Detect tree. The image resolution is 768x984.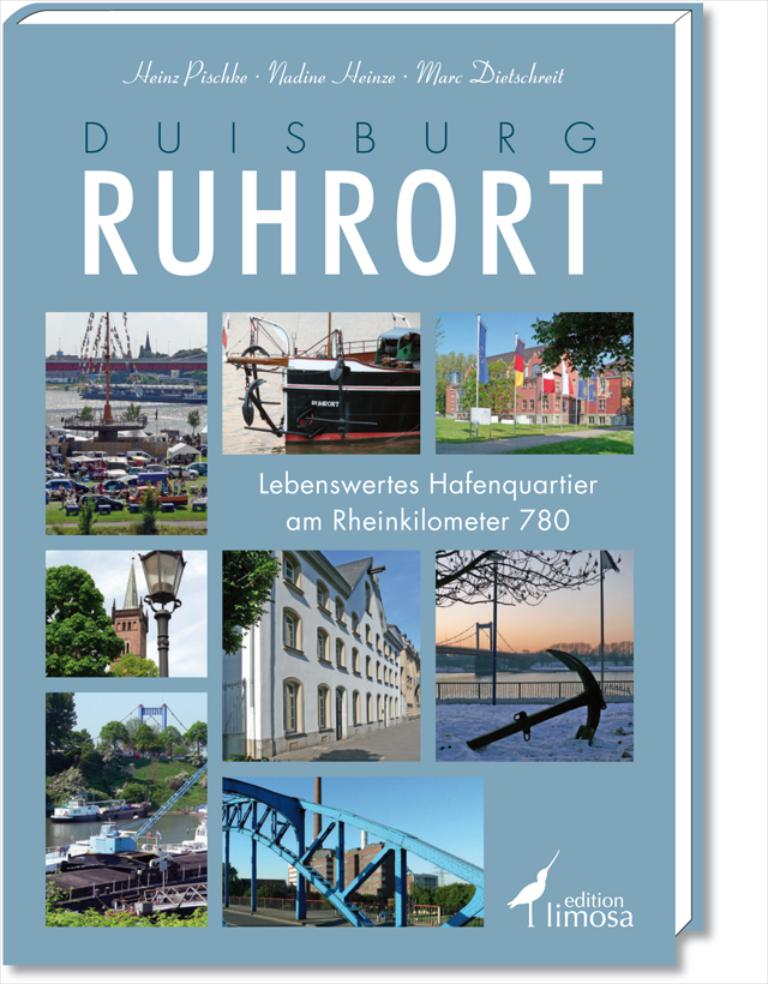
BBox(185, 406, 200, 440).
